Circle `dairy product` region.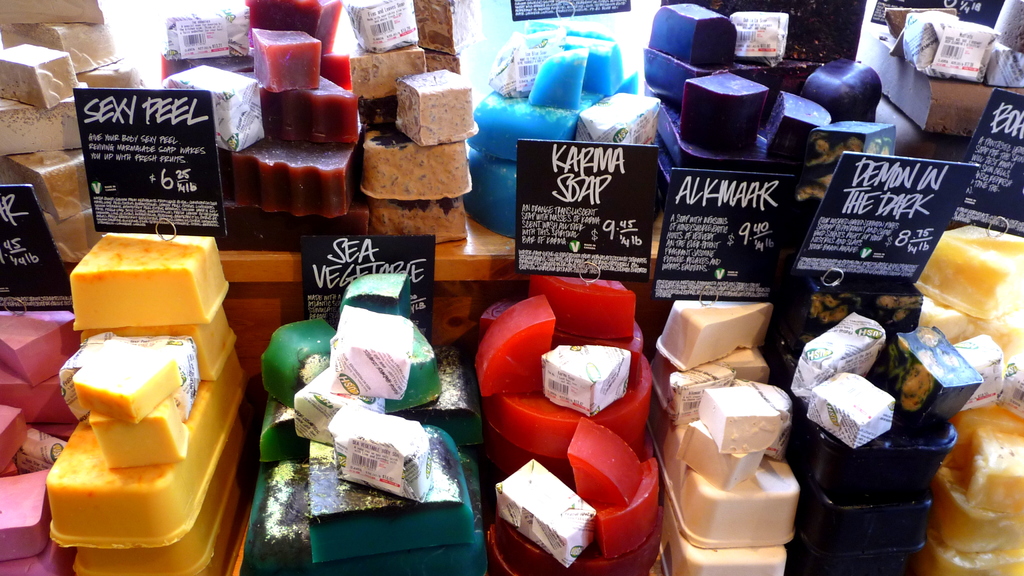
Region: Rect(349, 47, 420, 106).
